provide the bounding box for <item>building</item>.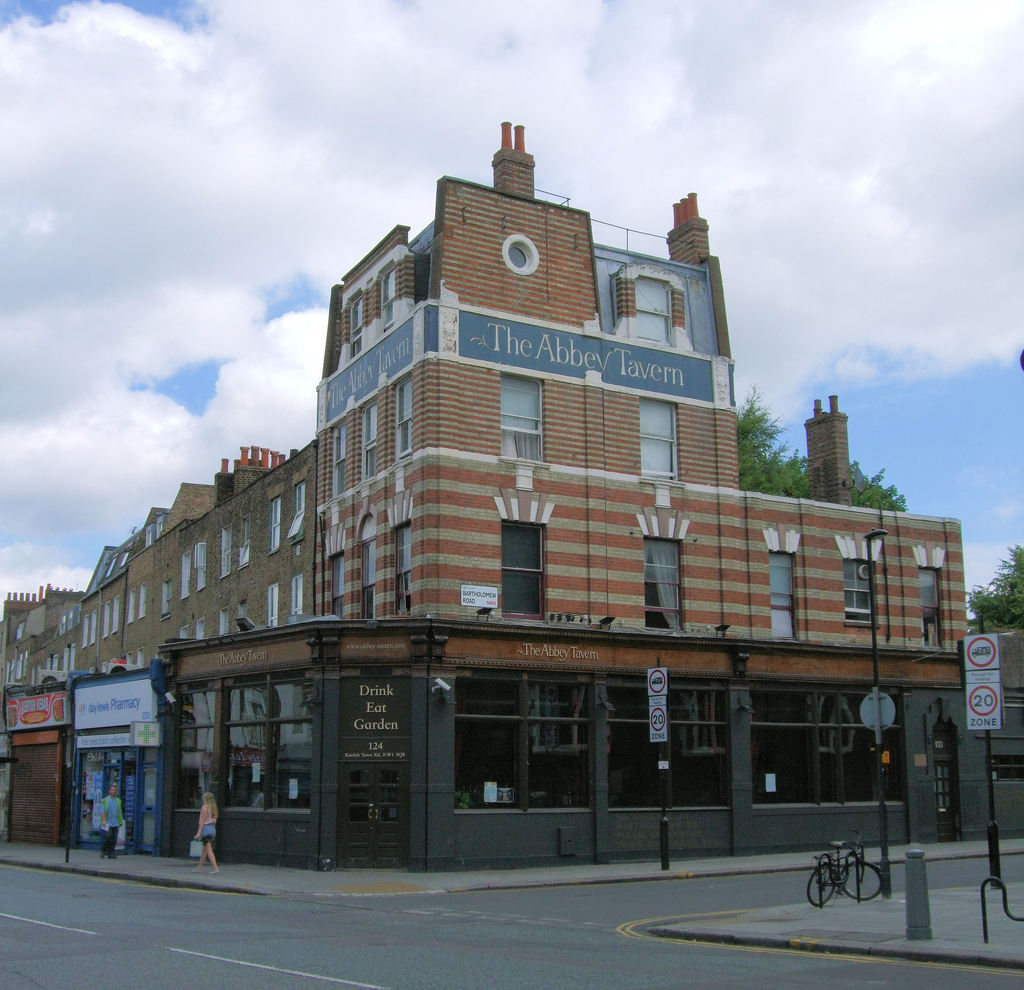
{"left": 12, "top": 585, "right": 78, "bottom": 840}.
